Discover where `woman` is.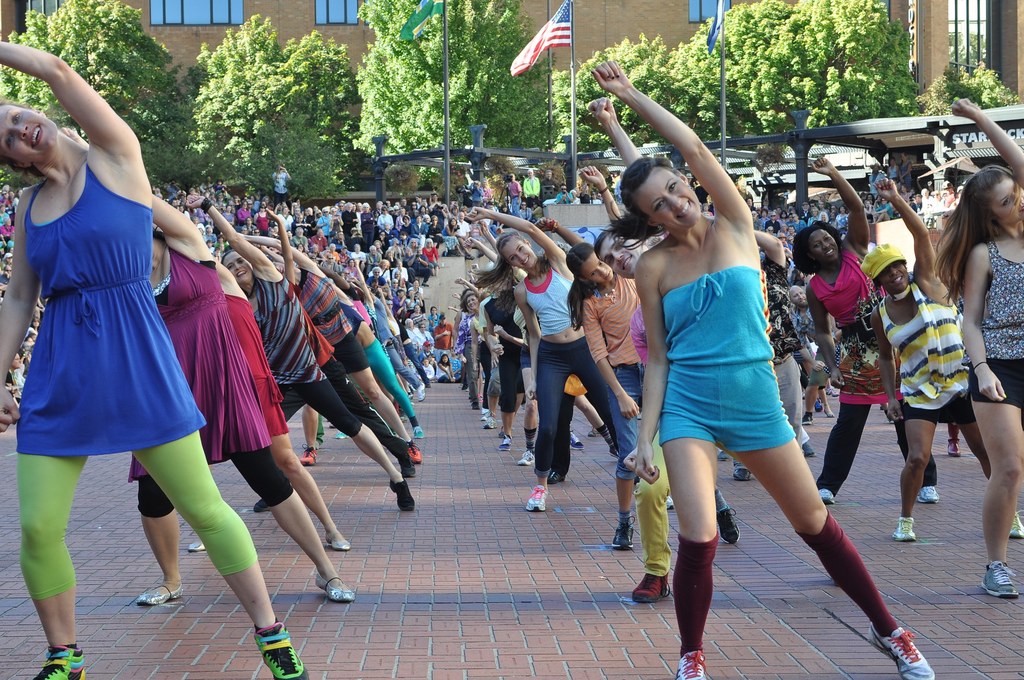
Discovered at l=524, t=218, r=753, b=551.
